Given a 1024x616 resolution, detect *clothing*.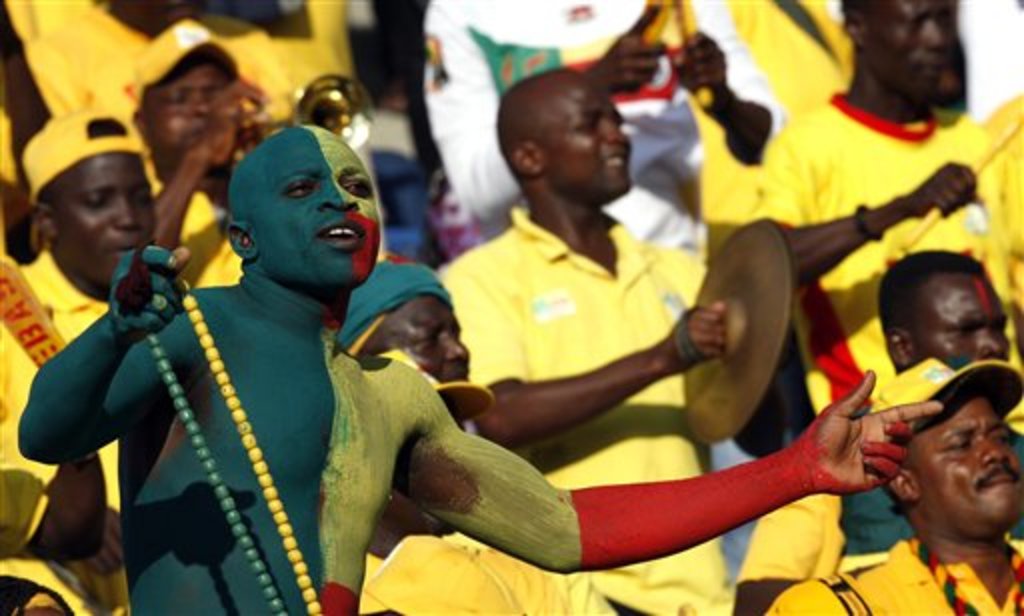
bbox(758, 532, 1022, 614).
